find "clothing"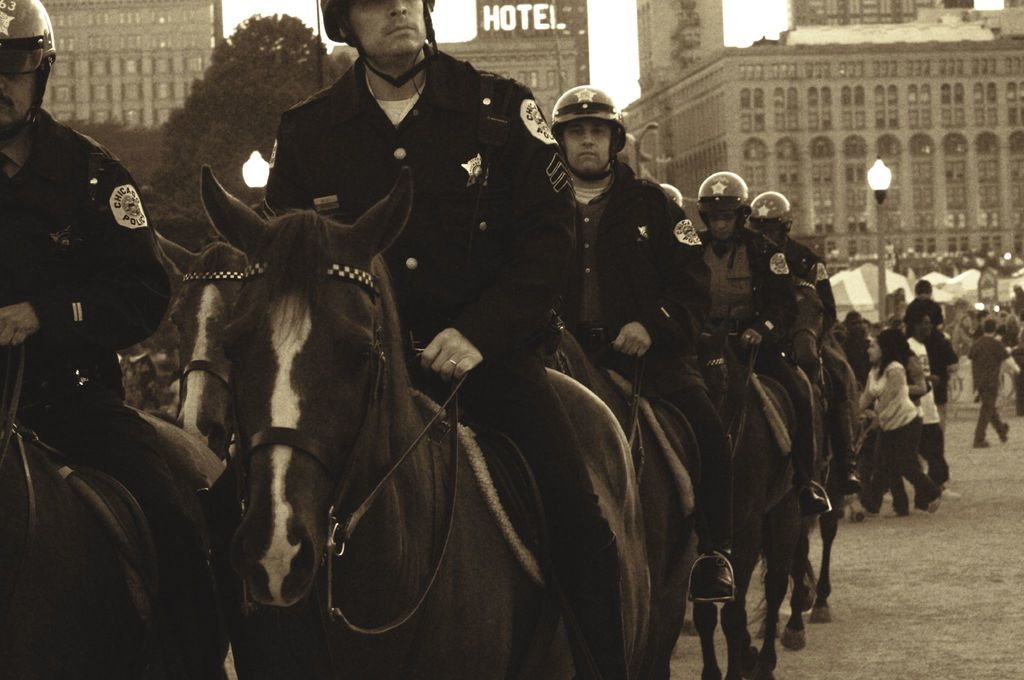
region(762, 222, 865, 476)
